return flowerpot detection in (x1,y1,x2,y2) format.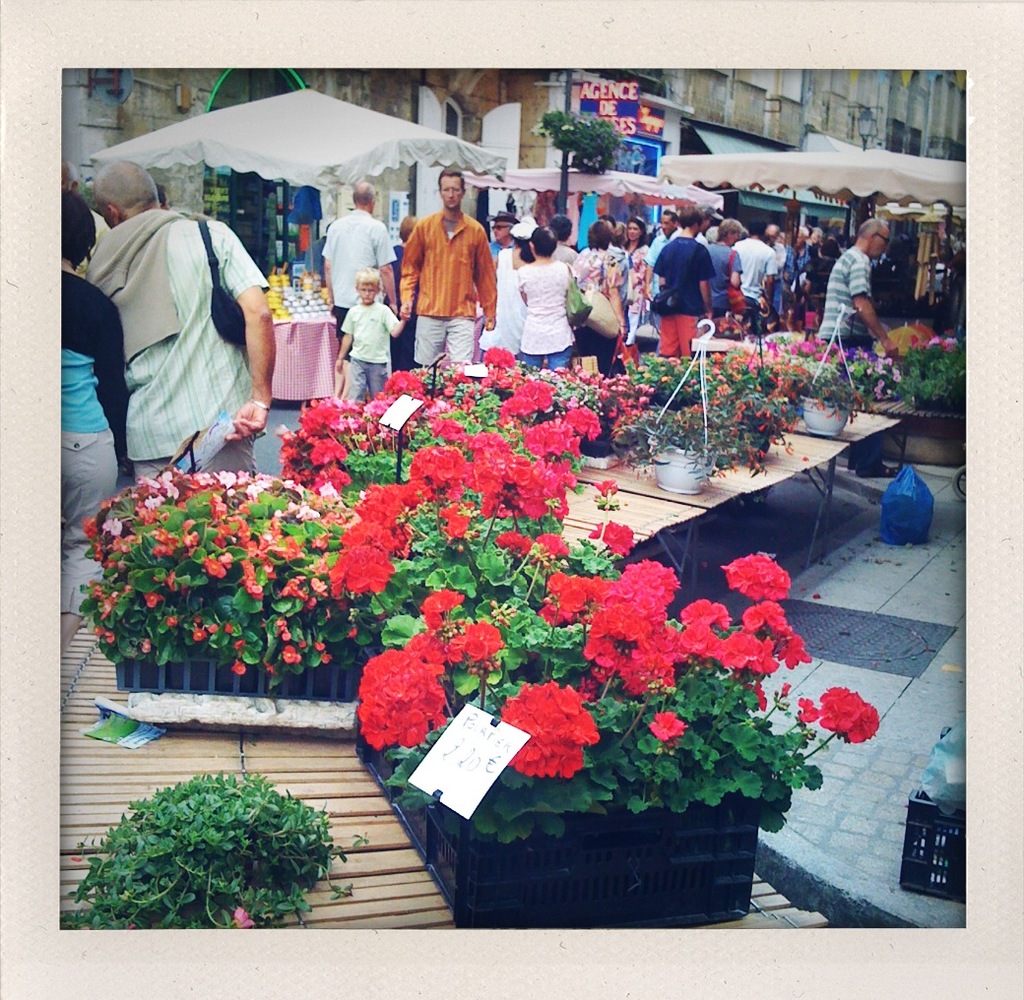
(398,656,797,918).
